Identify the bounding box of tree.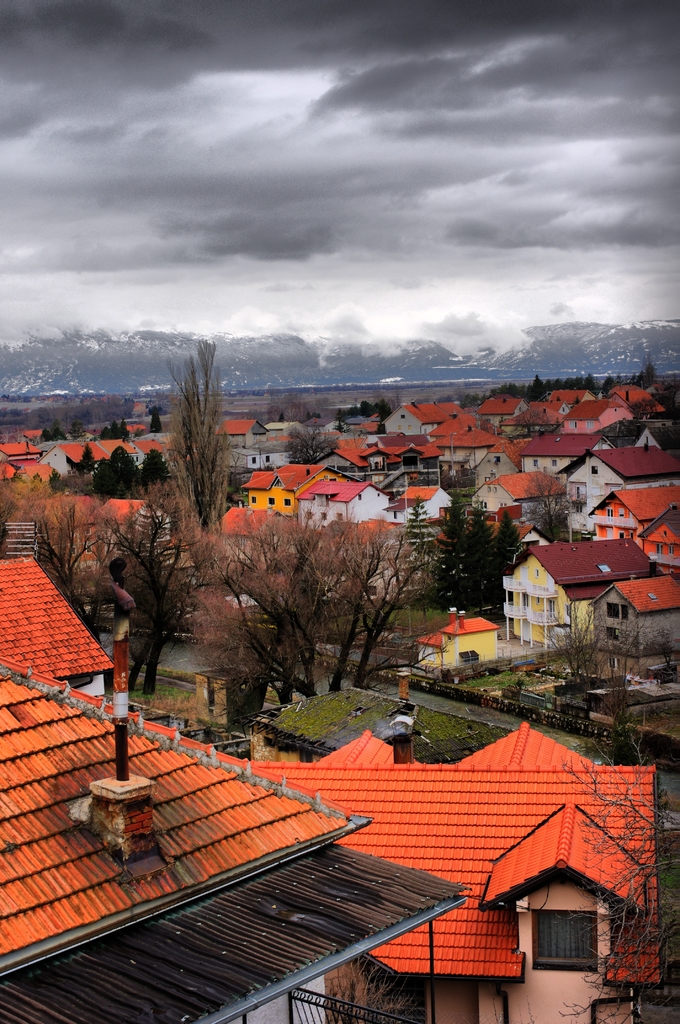
left=0, top=337, right=432, bottom=709.
